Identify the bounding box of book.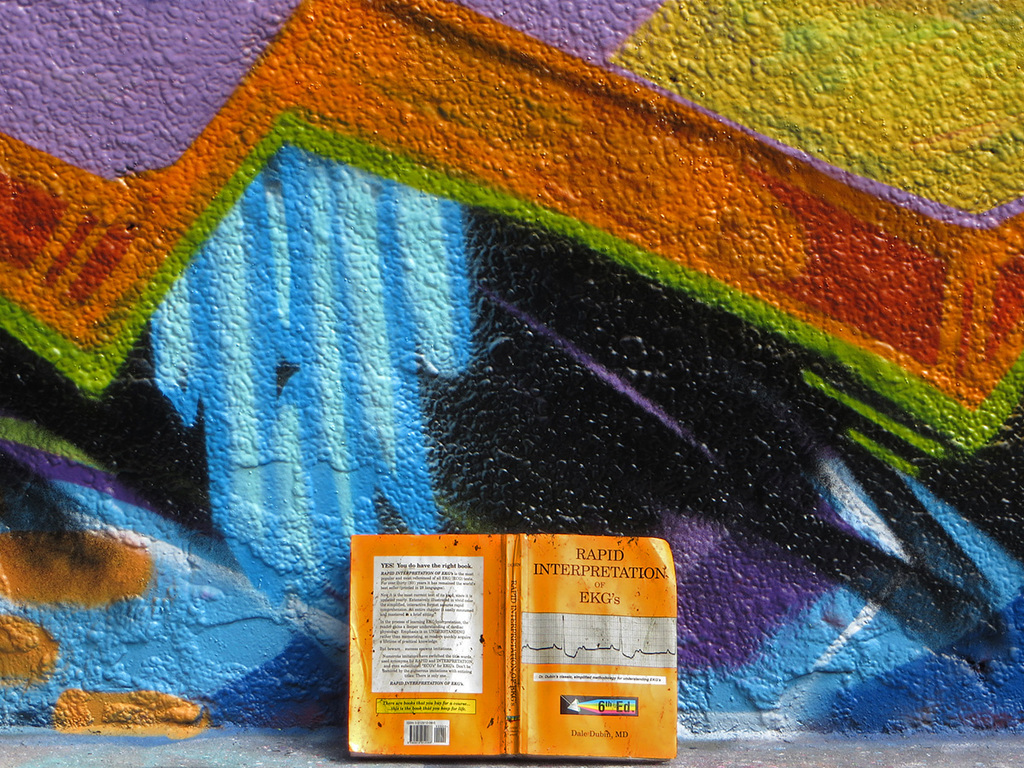
rect(343, 527, 678, 757).
